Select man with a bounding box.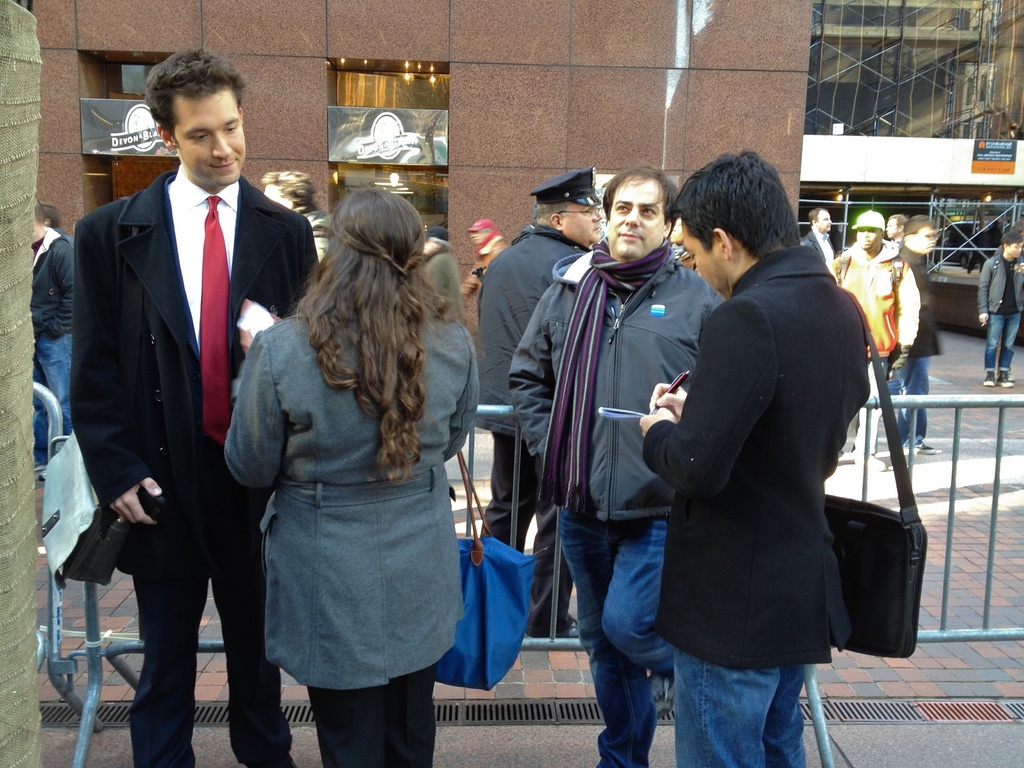
left=884, top=222, right=941, bottom=463.
